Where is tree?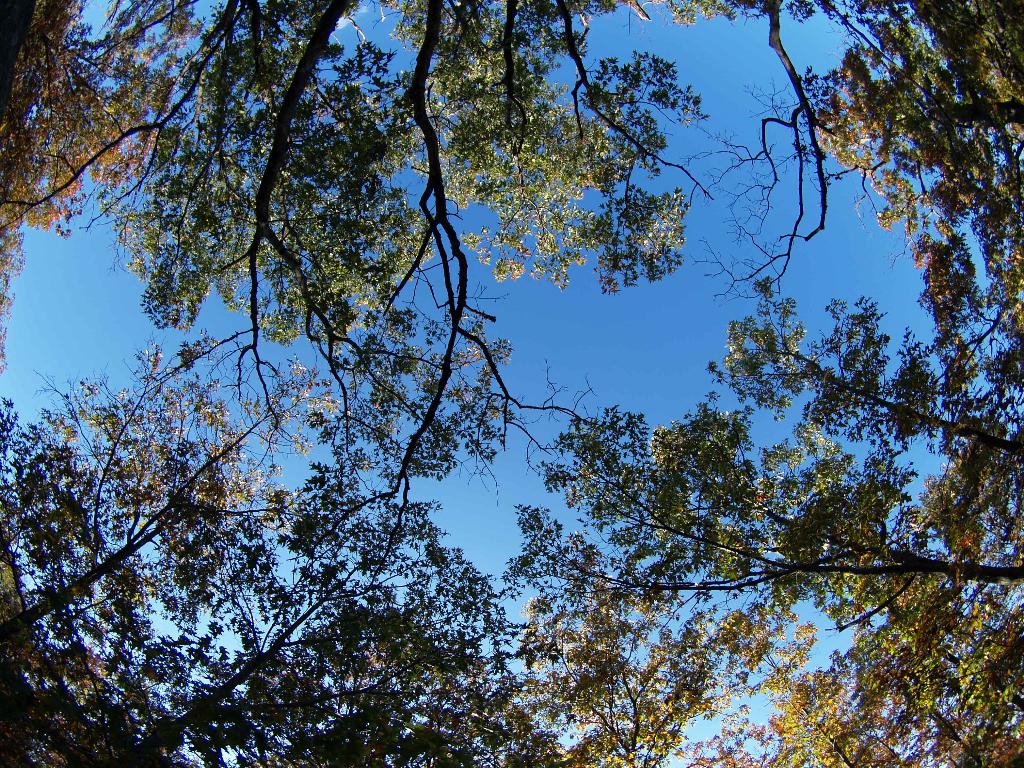
box=[101, 0, 437, 460].
